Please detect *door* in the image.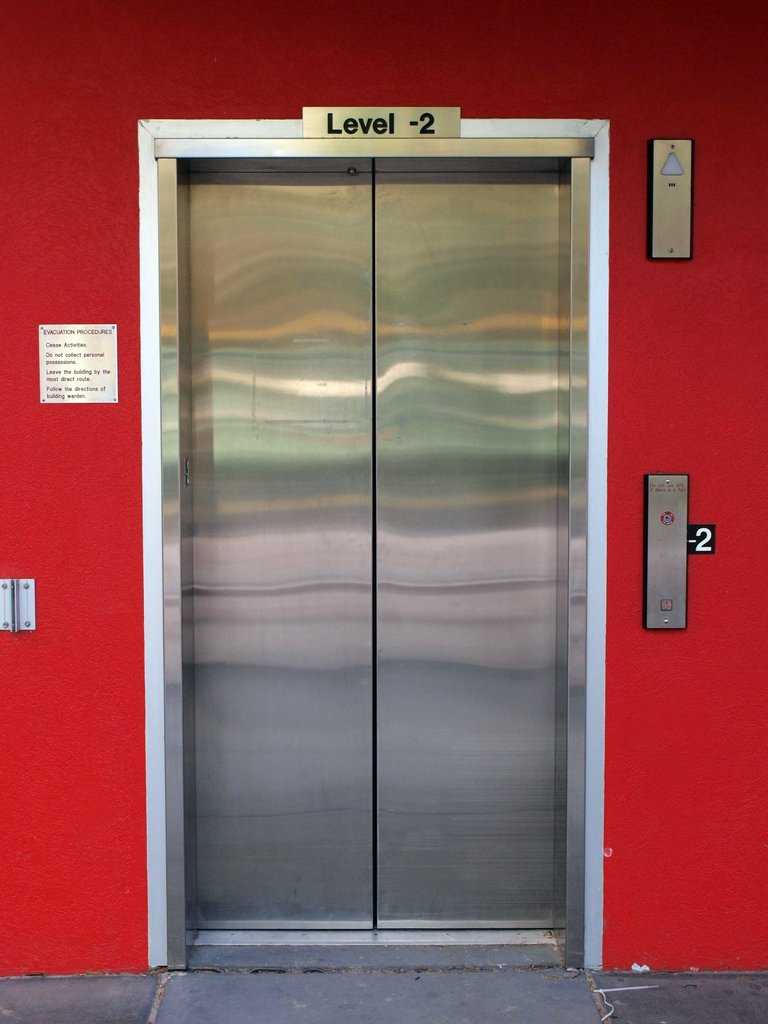
(x1=132, y1=106, x2=609, y2=993).
